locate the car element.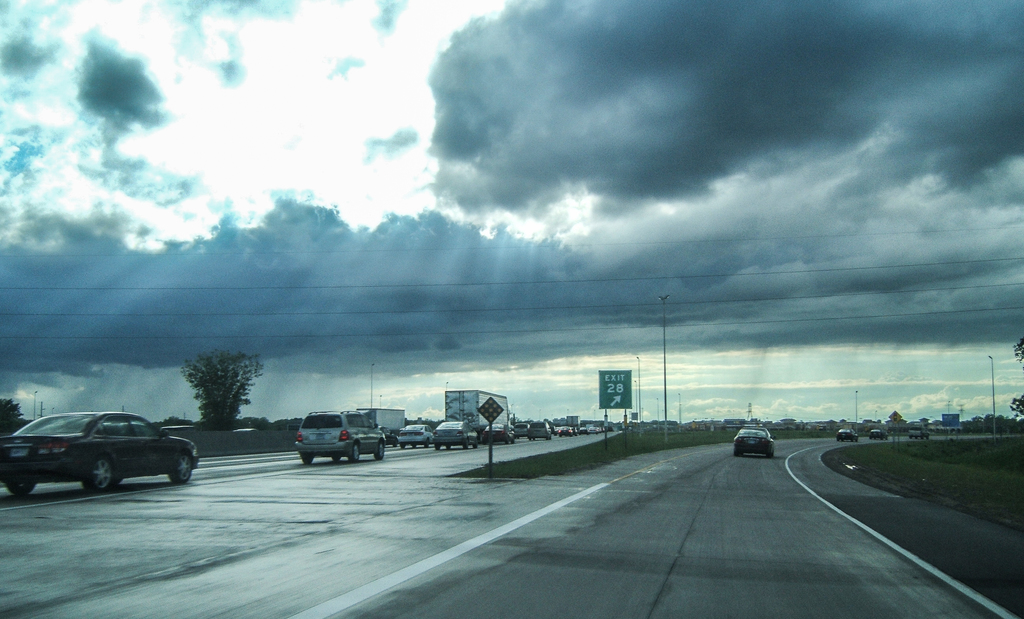
Element bbox: Rect(372, 427, 397, 444).
